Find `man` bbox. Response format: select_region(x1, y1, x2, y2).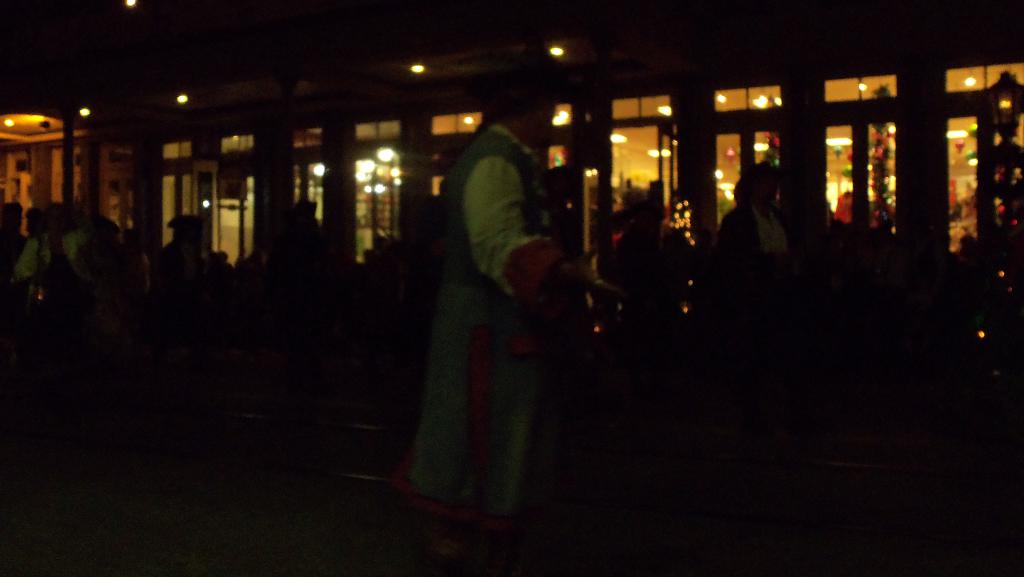
select_region(429, 54, 602, 563).
